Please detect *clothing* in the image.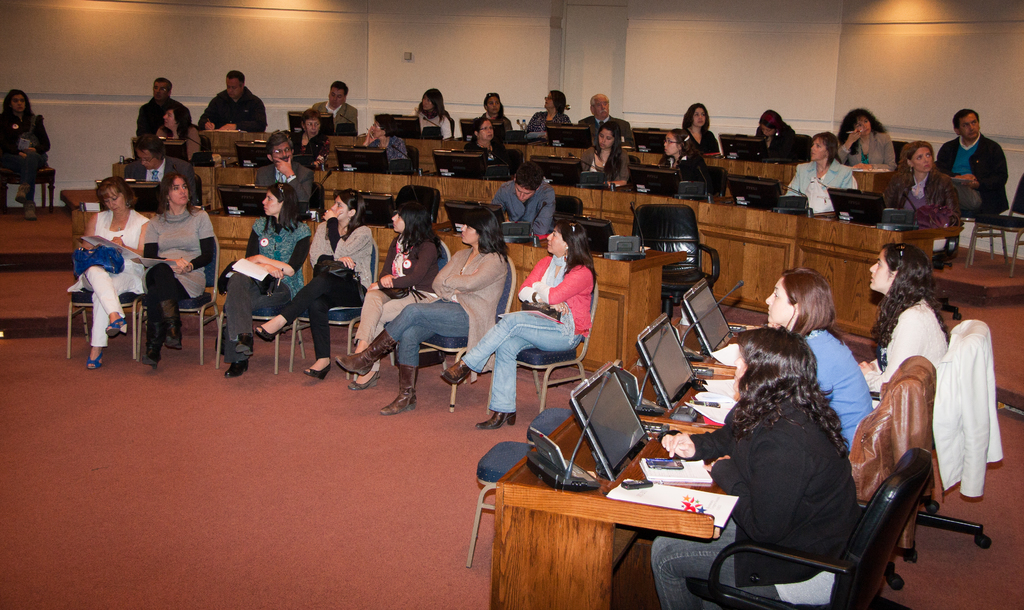
(x1=120, y1=150, x2=207, y2=205).
